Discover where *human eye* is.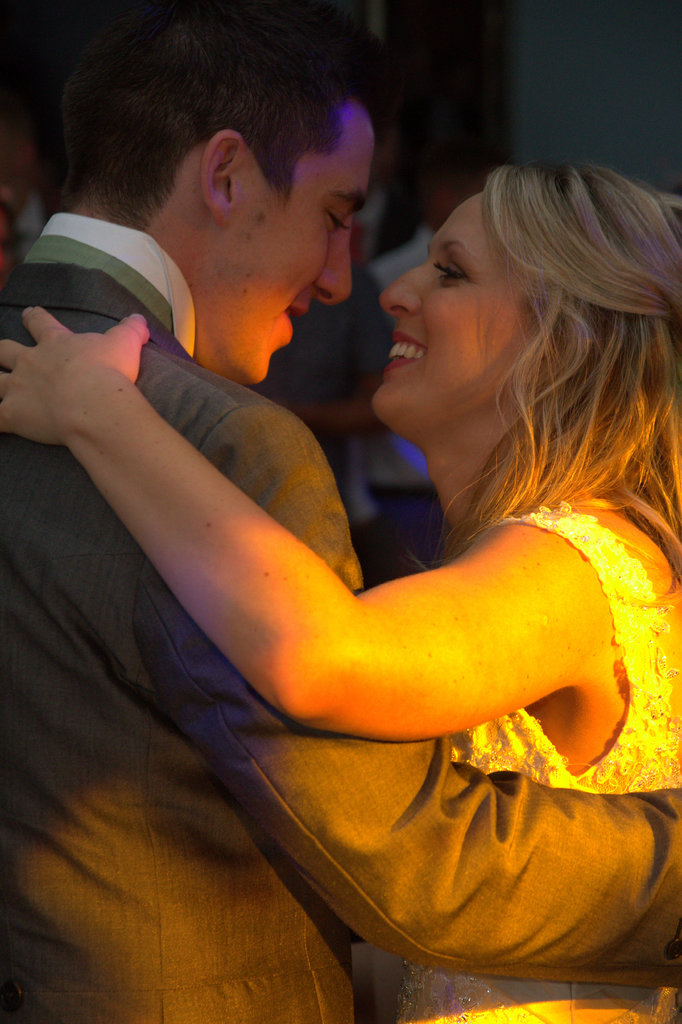
Discovered at pyautogui.locateOnScreen(323, 204, 351, 239).
